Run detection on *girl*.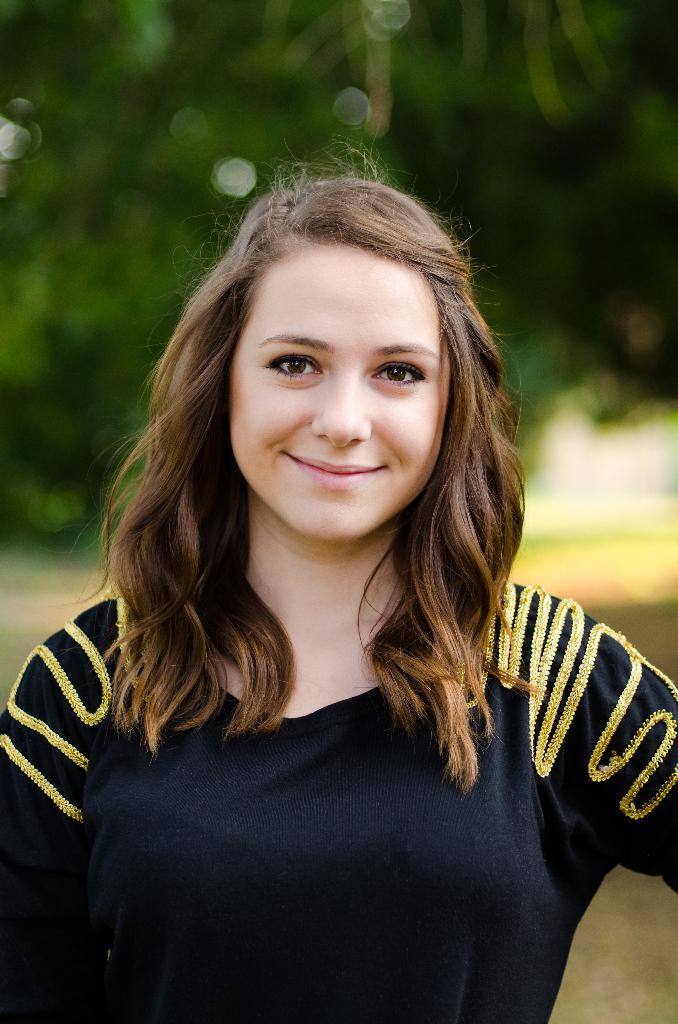
Result: crop(0, 177, 677, 1023).
